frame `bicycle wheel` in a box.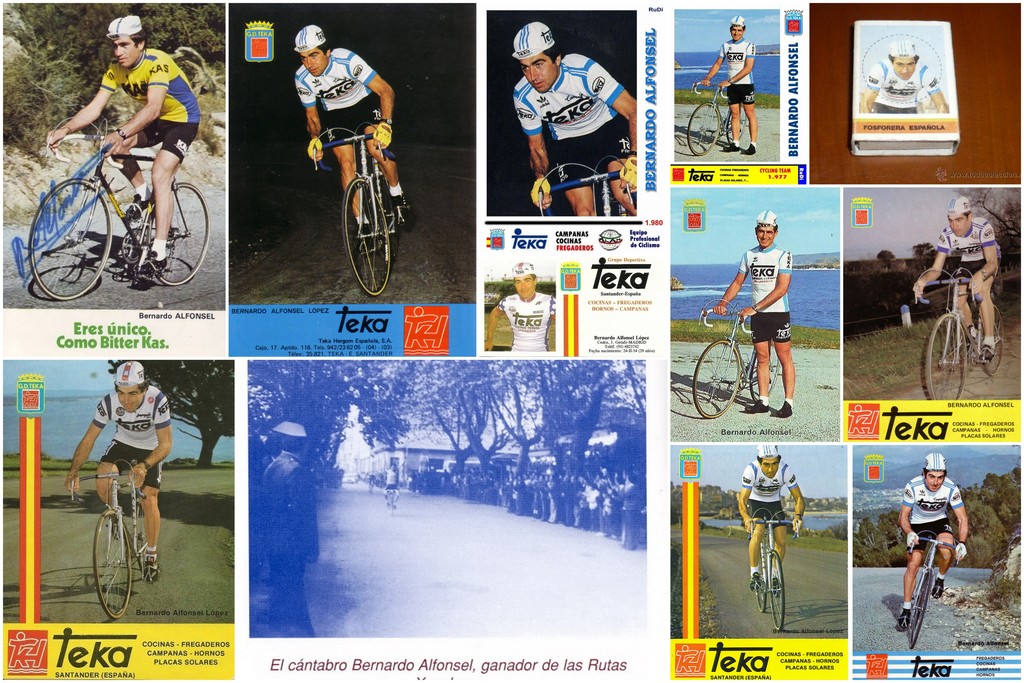
locate(909, 573, 931, 643).
